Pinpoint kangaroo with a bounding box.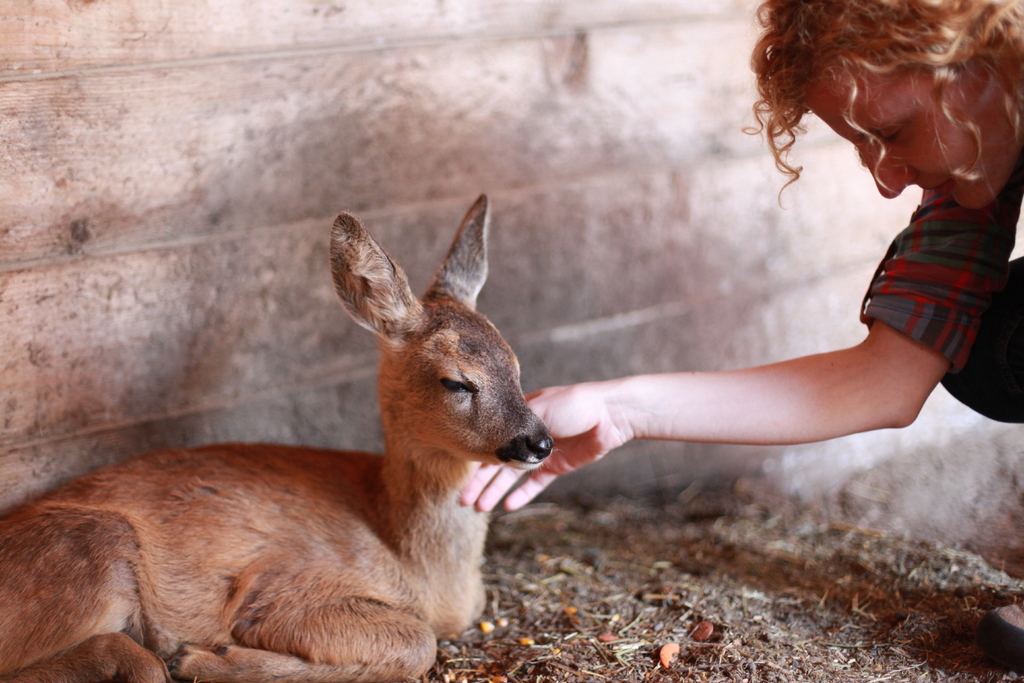
[0,192,553,682].
